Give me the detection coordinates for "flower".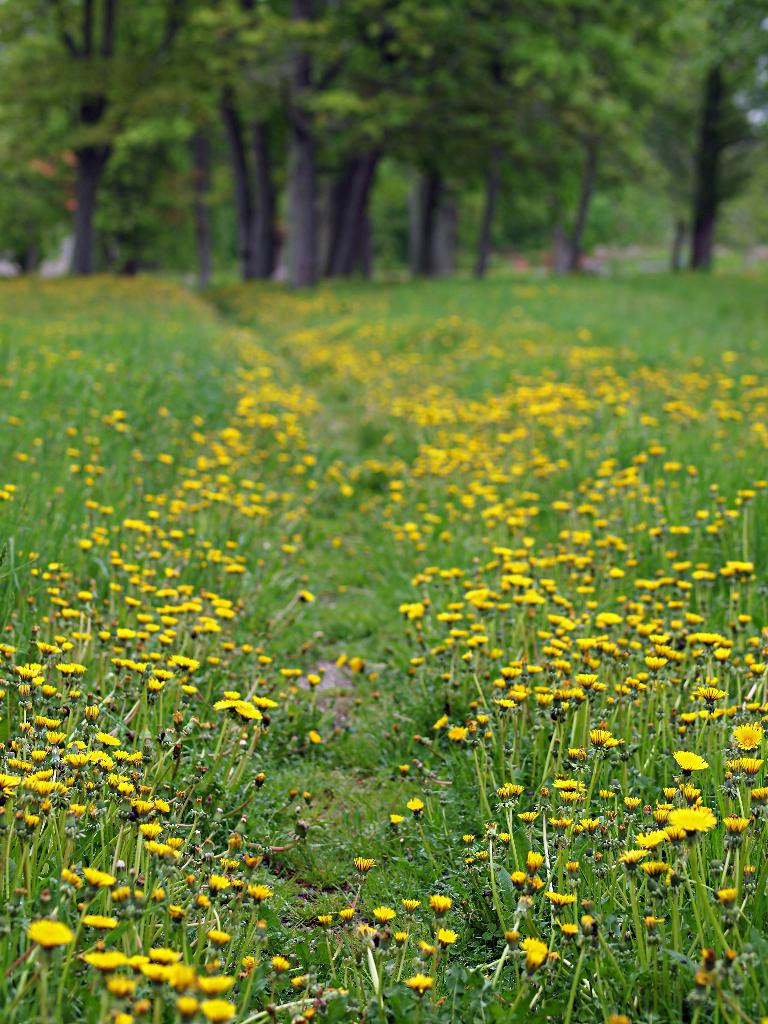
l=33, t=639, r=65, b=657.
